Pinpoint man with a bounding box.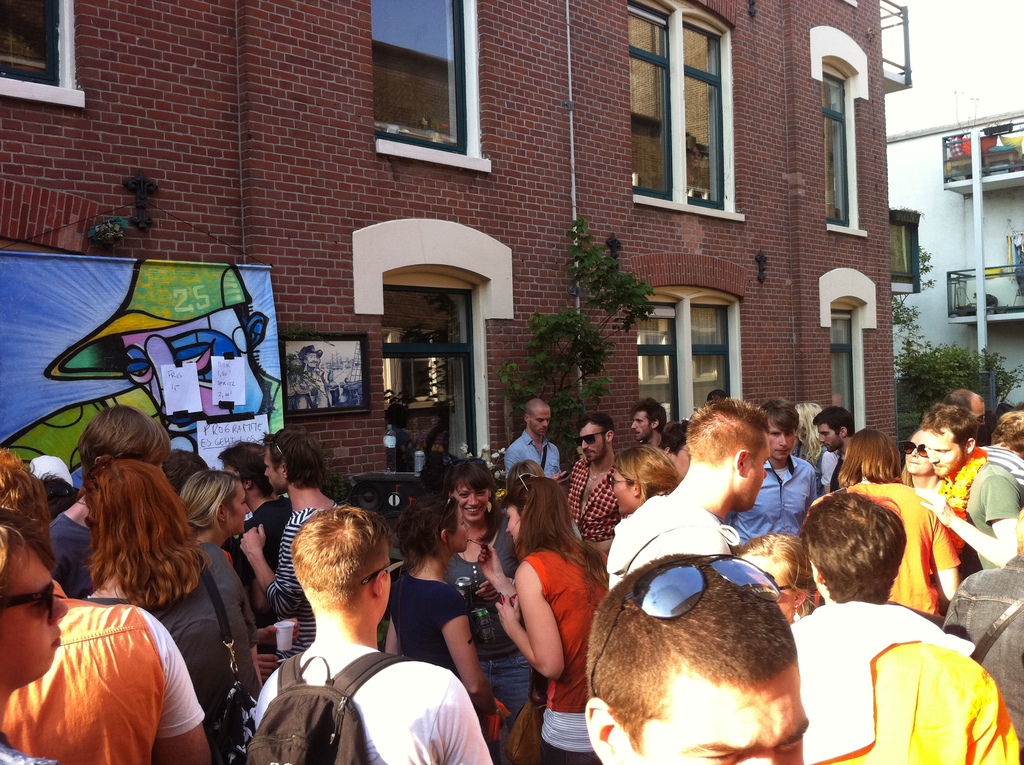
631 403 668 449.
